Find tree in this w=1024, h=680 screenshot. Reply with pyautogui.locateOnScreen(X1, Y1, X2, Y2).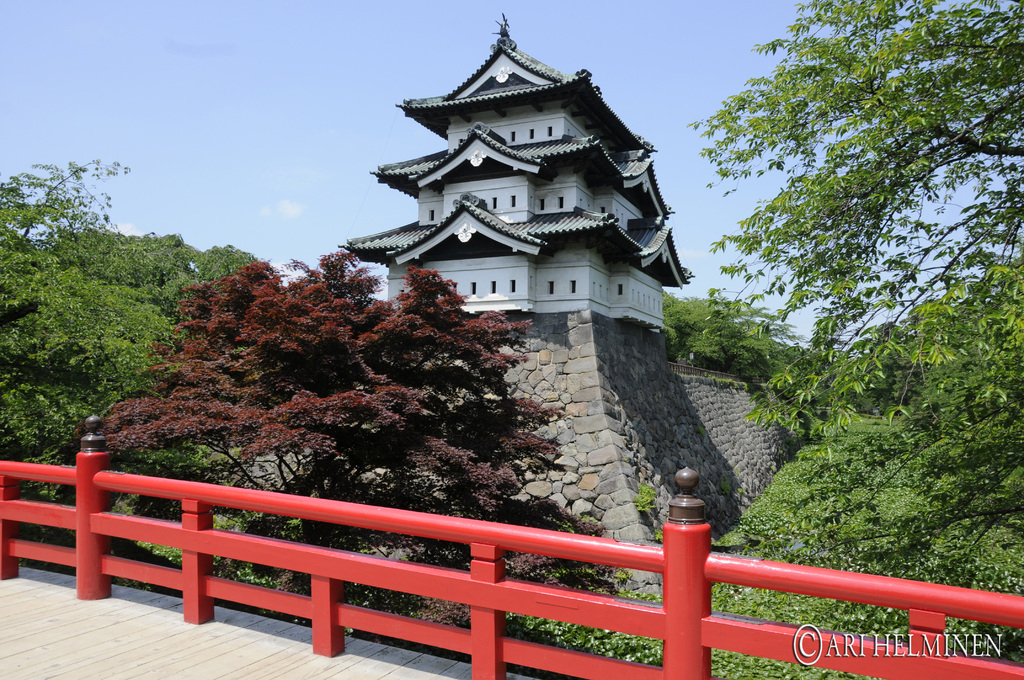
pyautogui.locateOnScreen(98, 243, 569, 551).
